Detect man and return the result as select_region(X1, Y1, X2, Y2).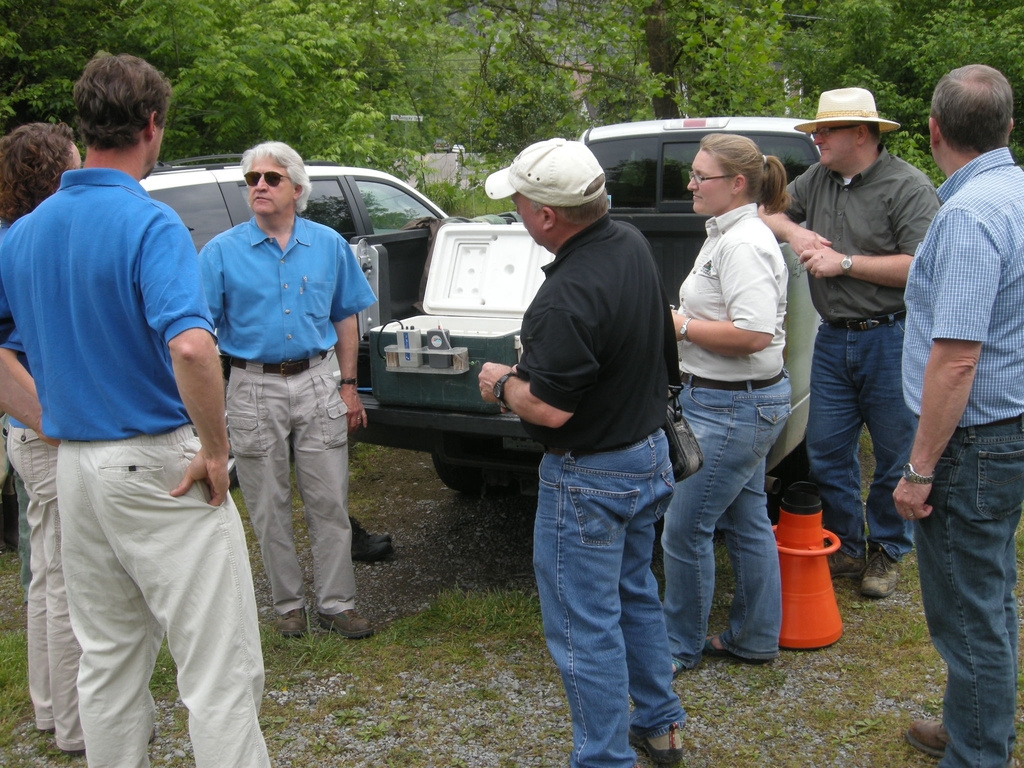
select_region(0, 54, 274, 767).
